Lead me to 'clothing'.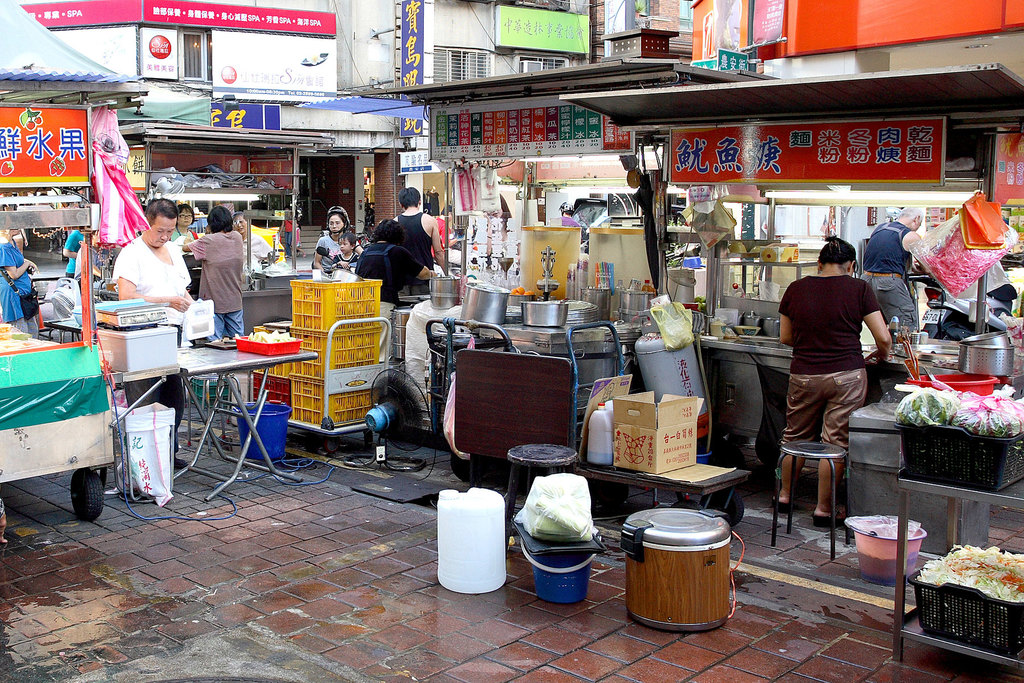
Lead to [856, 218, 921, 347].
